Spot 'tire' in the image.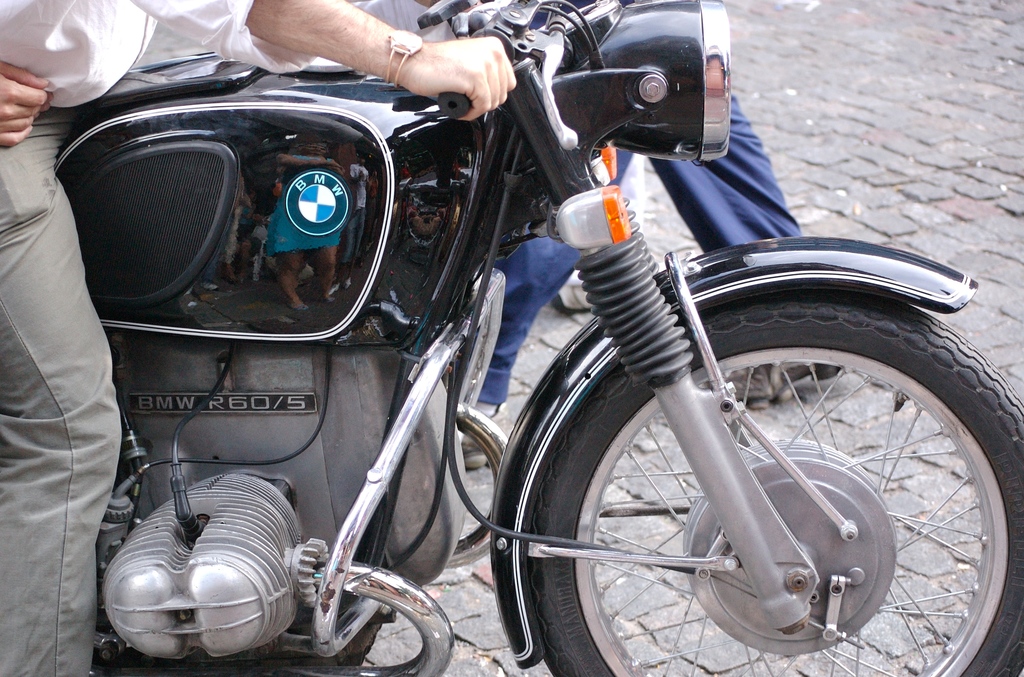
'tire' found at Rect(509, 236, 1023, 676).
